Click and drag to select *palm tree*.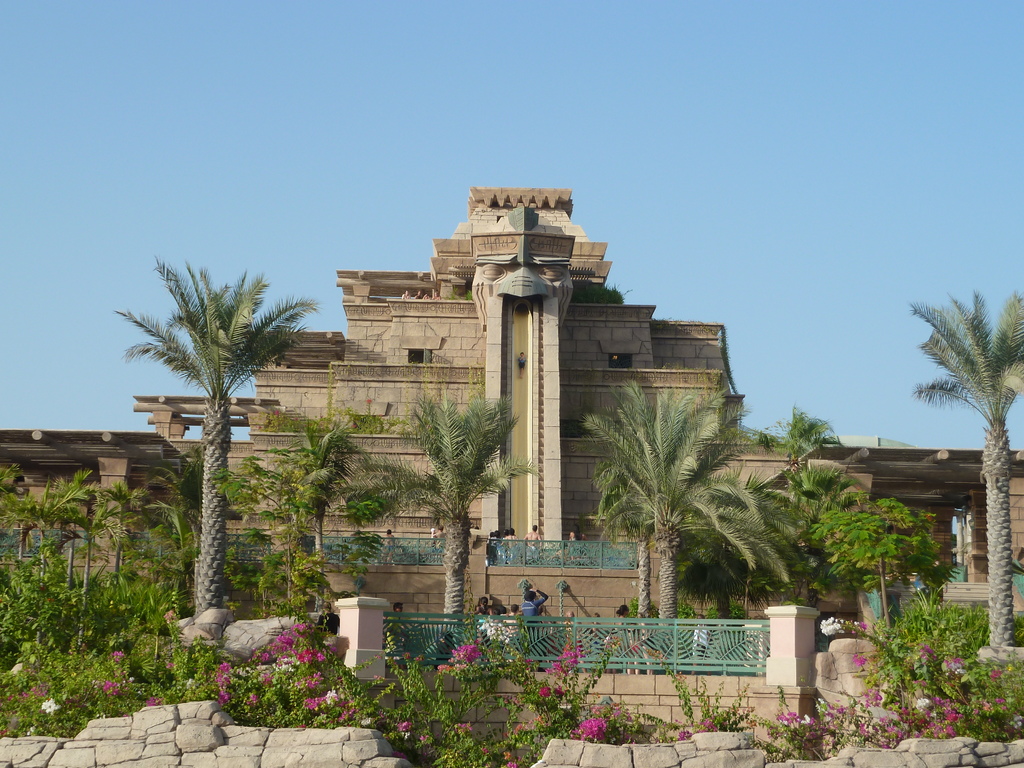
Selection: [908, 279, 1023, 653].
